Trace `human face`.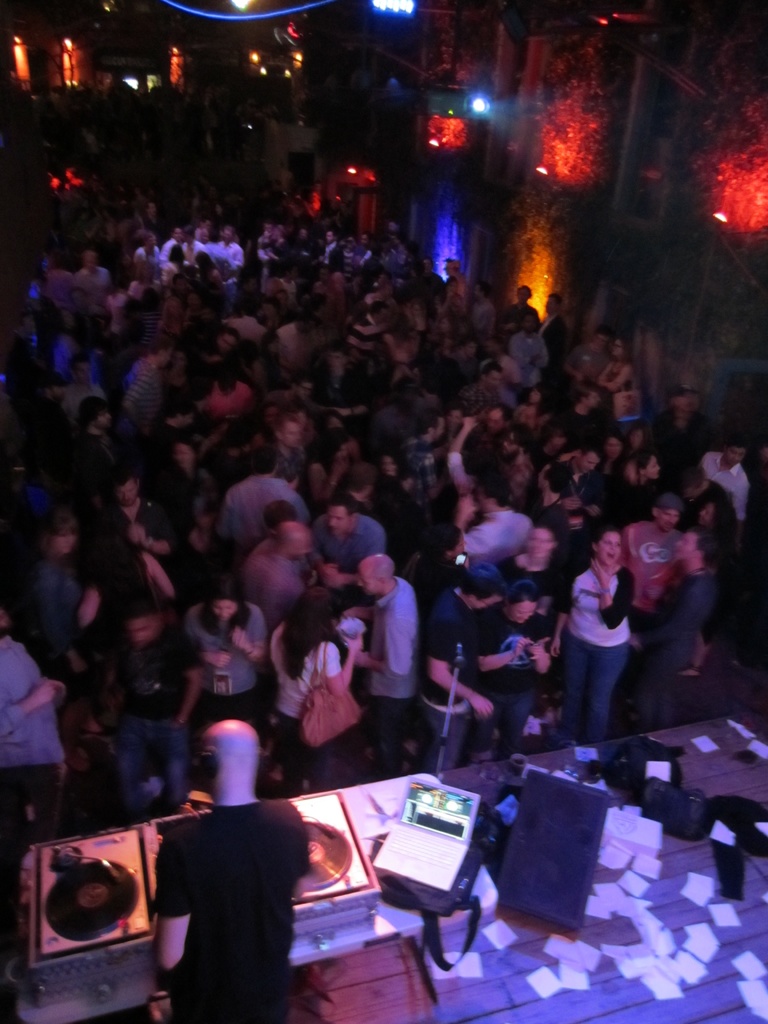
Traced to select_region(173, 227, 182, 241).
